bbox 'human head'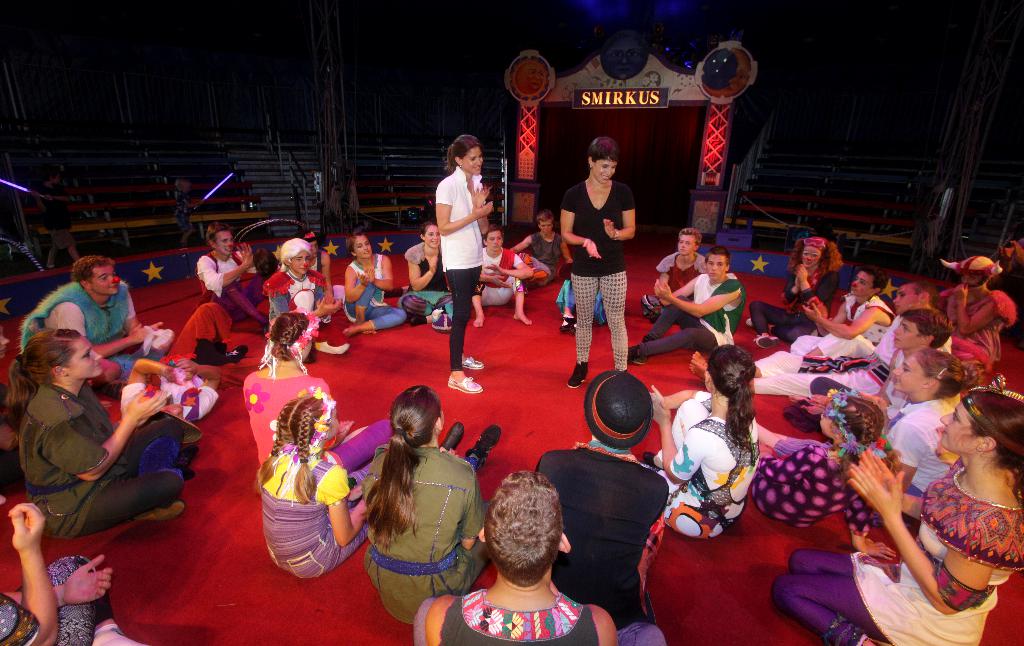
region(890, 283, 936, 313)
